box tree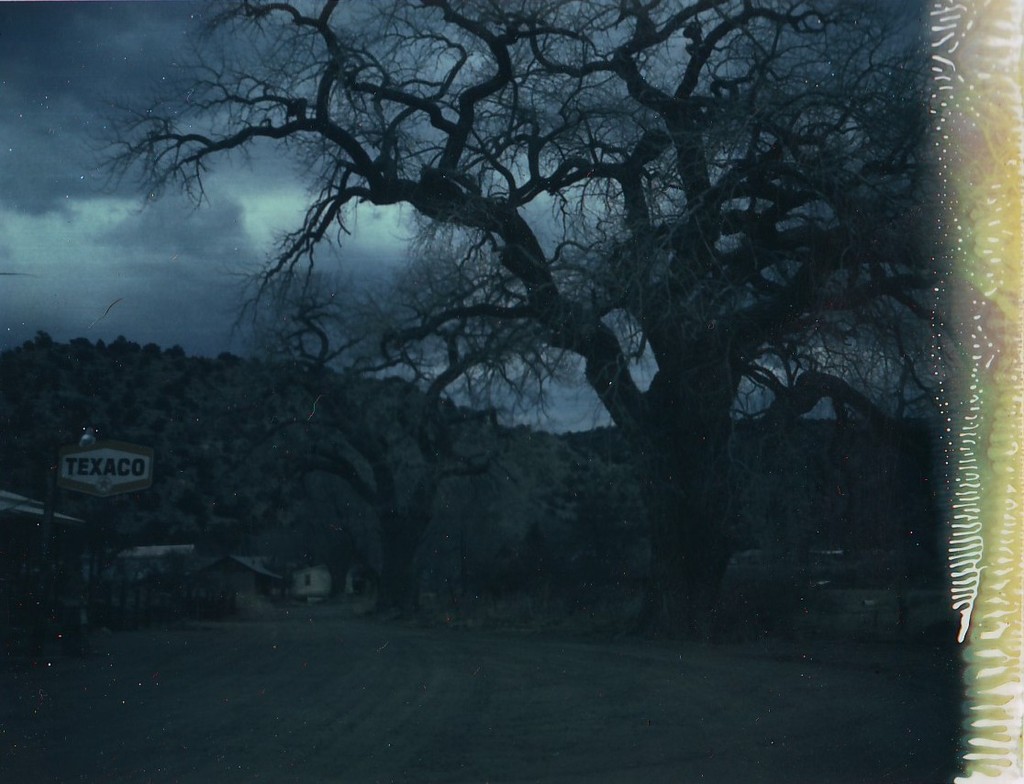
[left=156, top=342, right=505, bottom=633]
